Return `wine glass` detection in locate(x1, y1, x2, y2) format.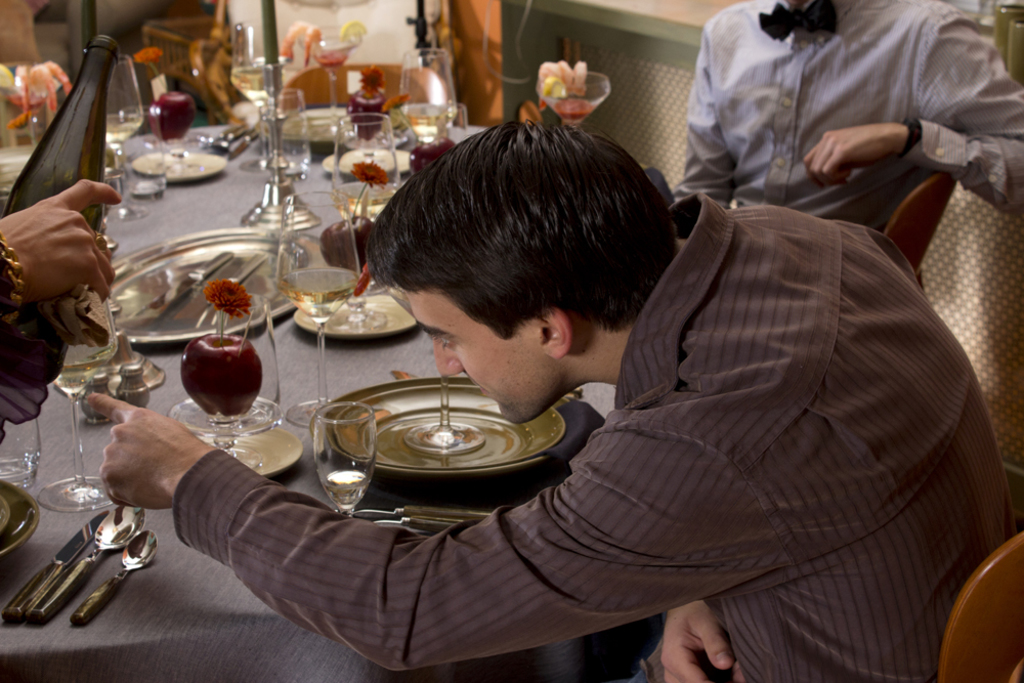
locate(229, 58, 276, 171).
